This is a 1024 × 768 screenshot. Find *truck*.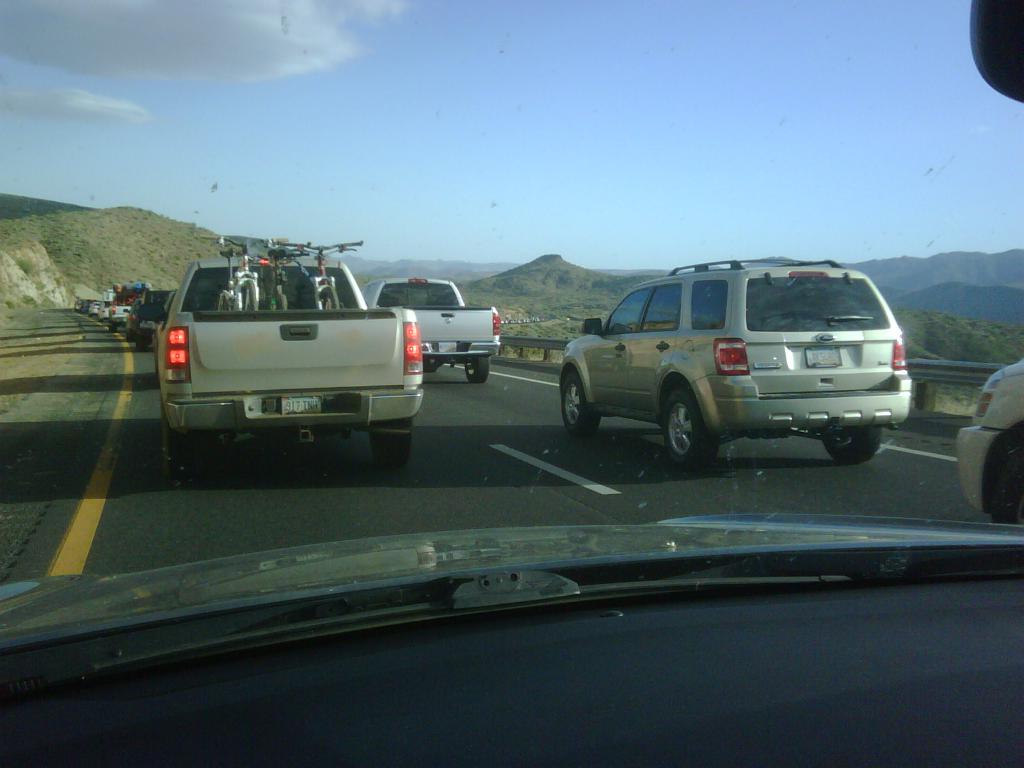
Bounding box: BBox(143, 255, 431, 472).
